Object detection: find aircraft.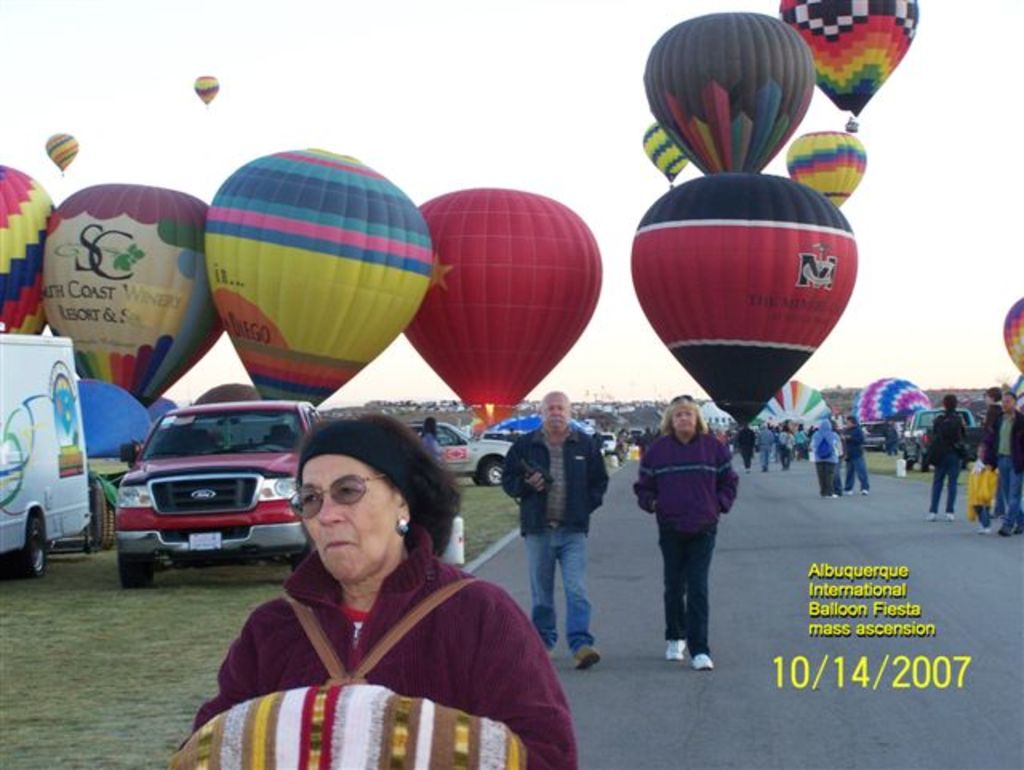
{"left": 0, "top": 162, "right": 56, "bottom": 338}.
